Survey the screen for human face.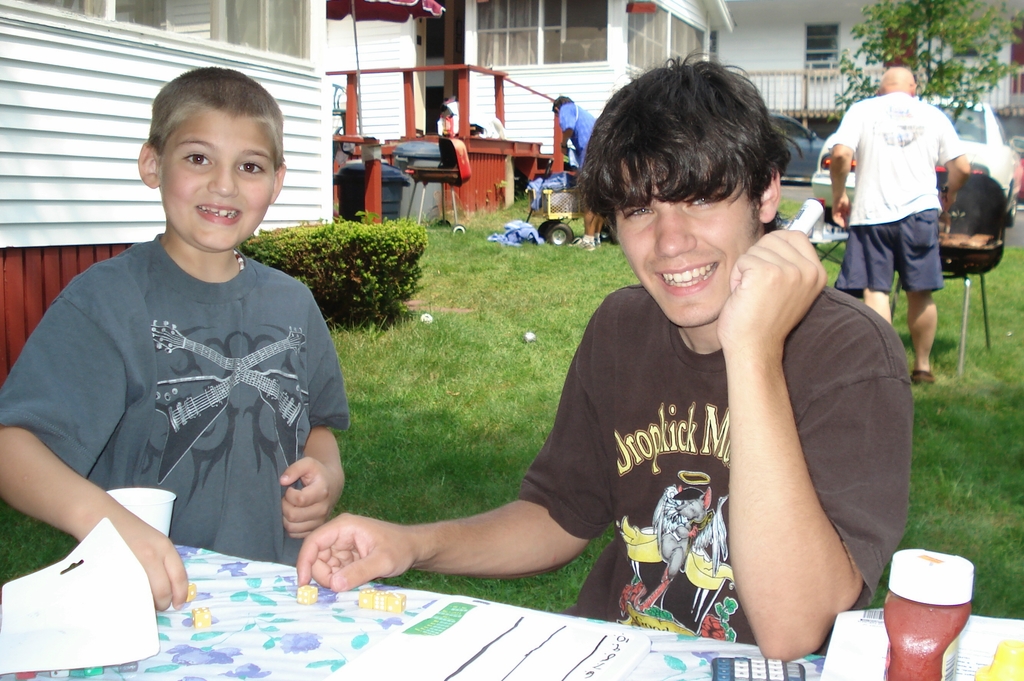
Survey found: (left=159, top=103, right=276, bottom=255).
